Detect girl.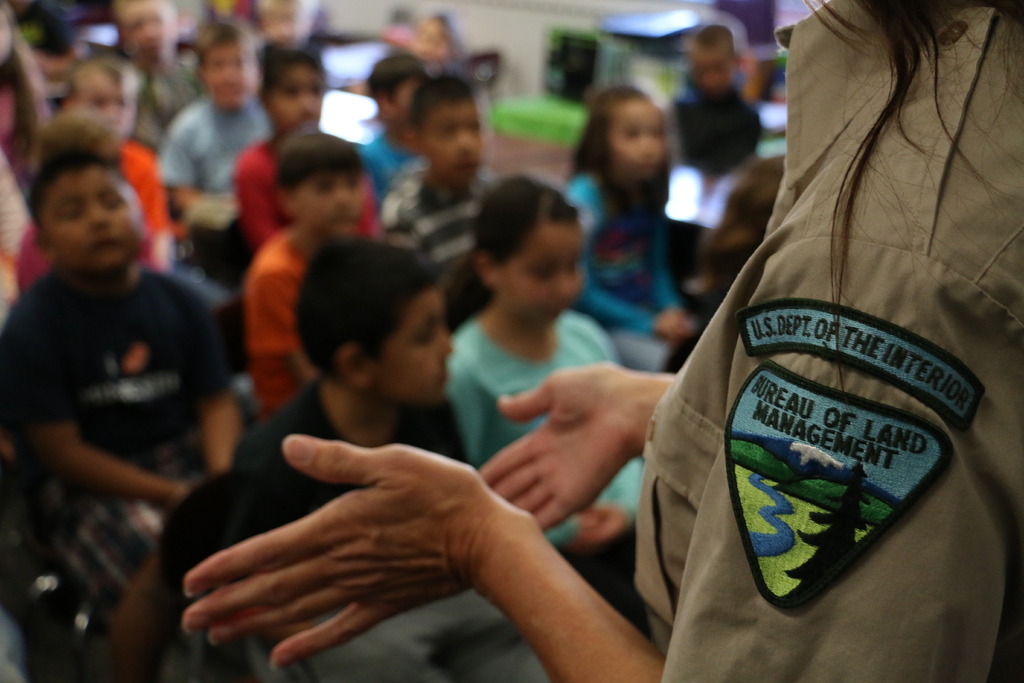
Detected at (452, 174, 644, 538).
